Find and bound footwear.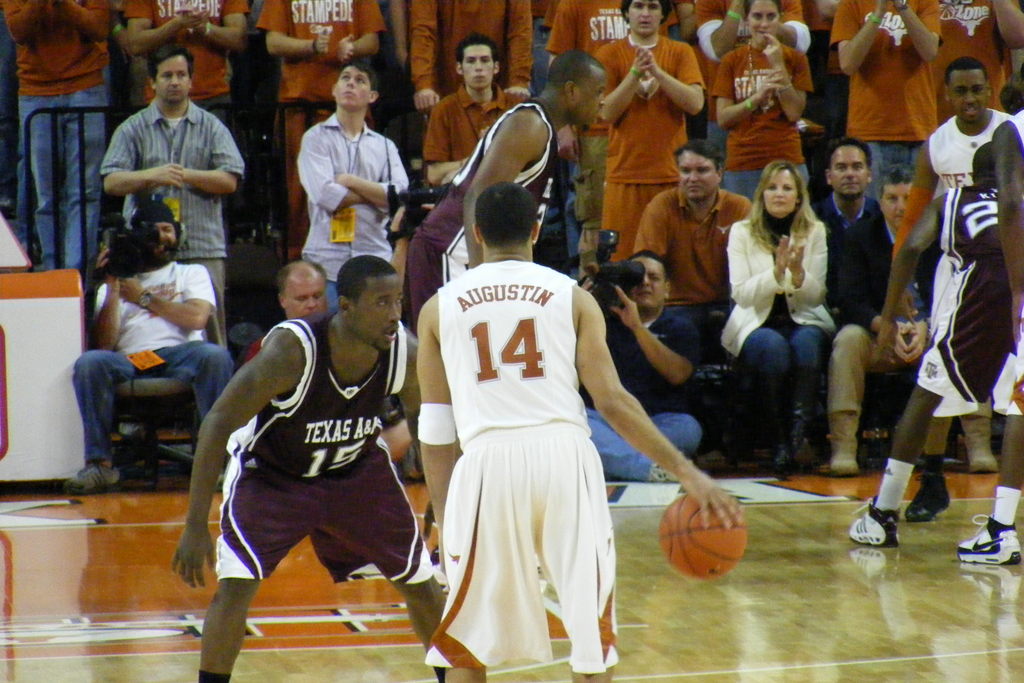
Bound: pyautogui.locateOnScreen(61, 458, 120, 493).
